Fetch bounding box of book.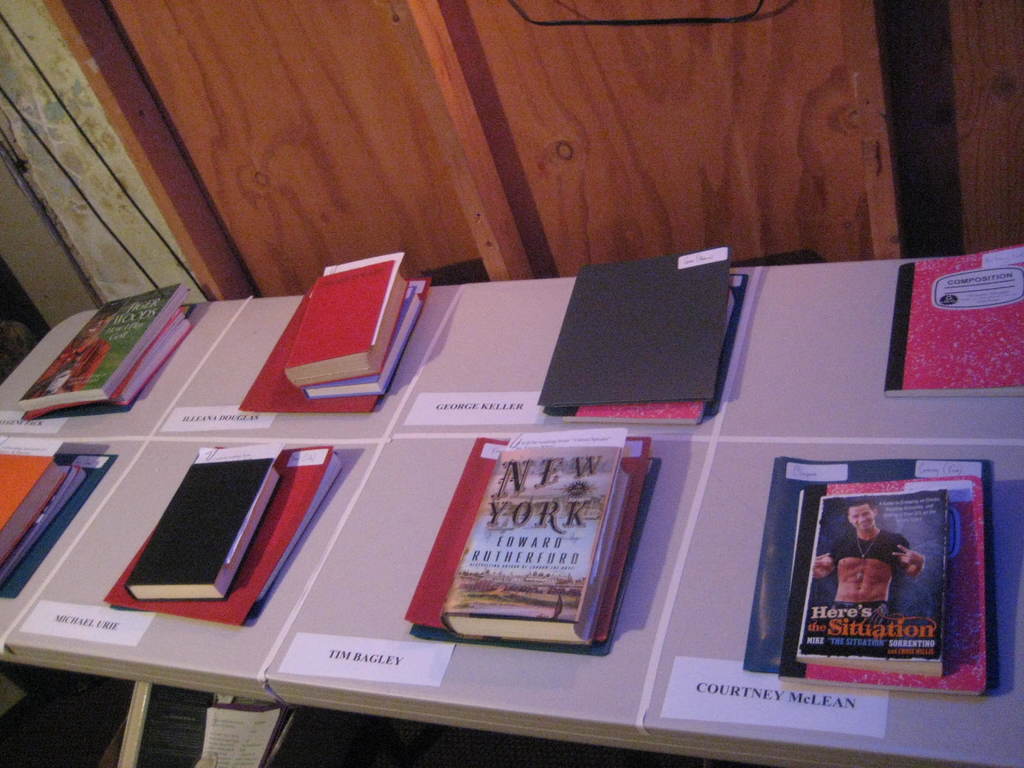
Bbox: pyautogui.locateOnScreen(805, 475, 984, 696).
